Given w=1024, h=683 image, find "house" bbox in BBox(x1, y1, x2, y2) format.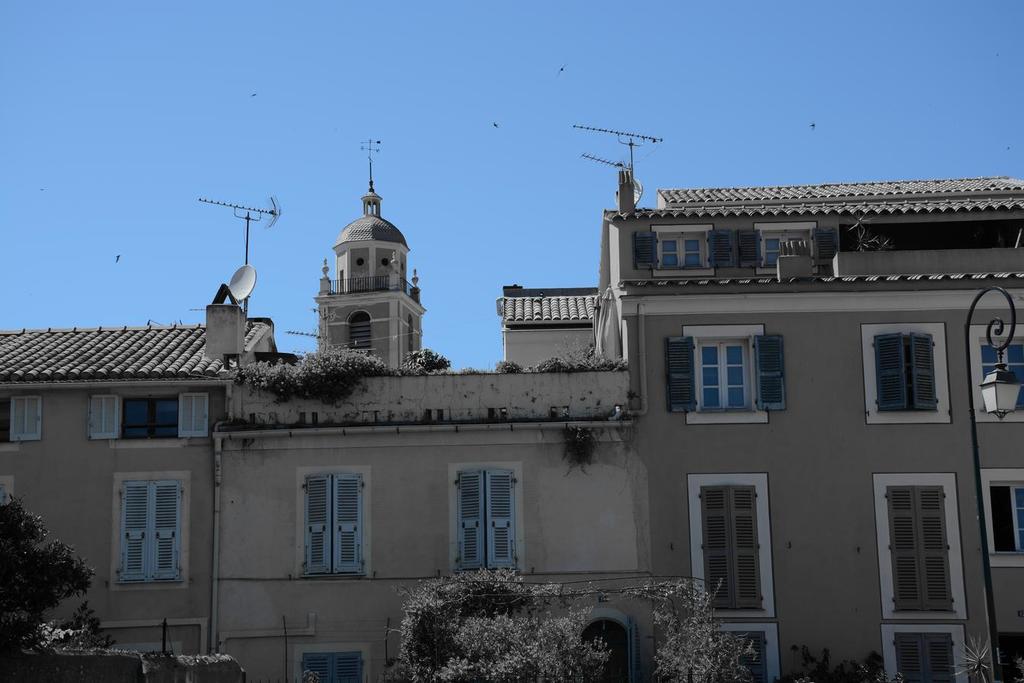
BBox(625, 184, 1003, 670).
